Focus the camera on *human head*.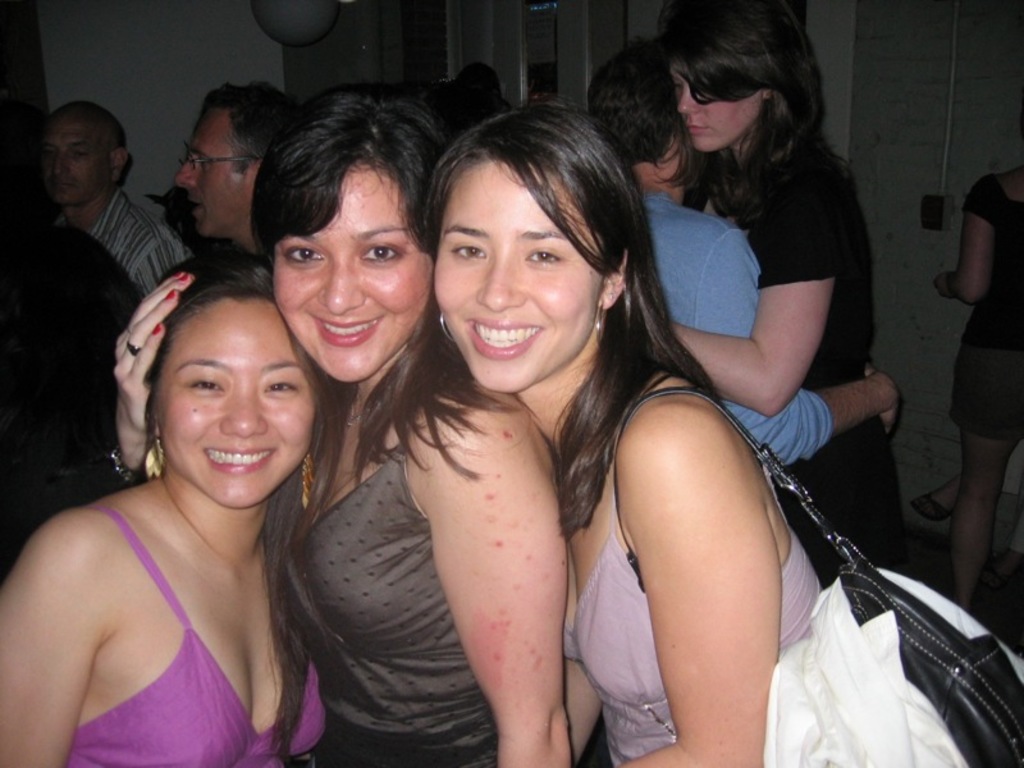
Focus region: {"x1": 658, "y1": 0, "x2": 804, "y2": 154}.
